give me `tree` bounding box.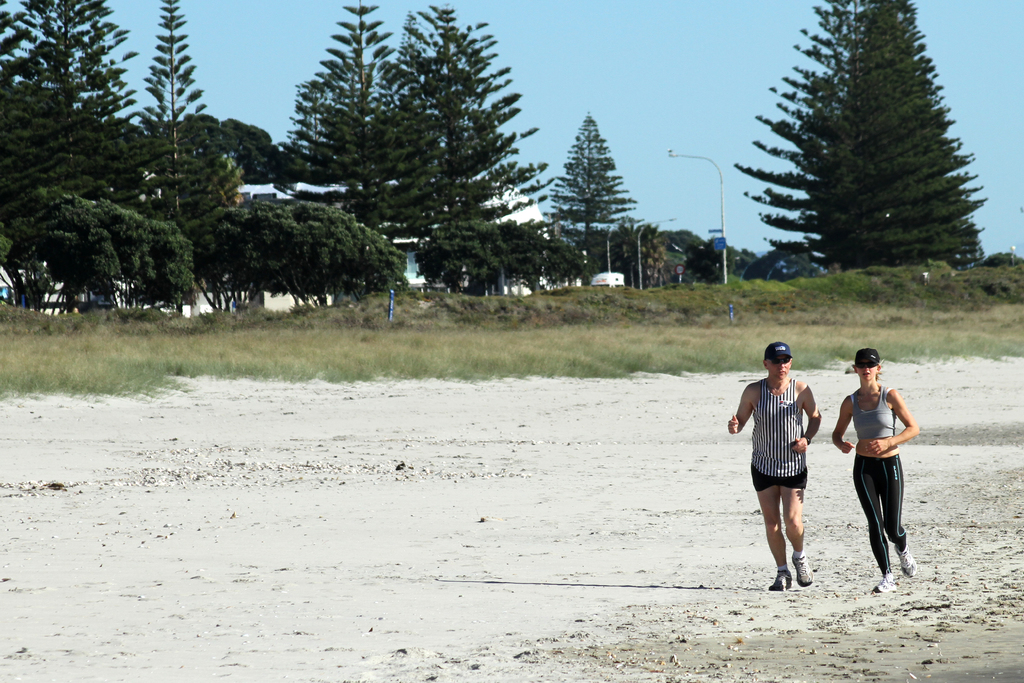
left=284, top=0, right=558, bottom=302.
